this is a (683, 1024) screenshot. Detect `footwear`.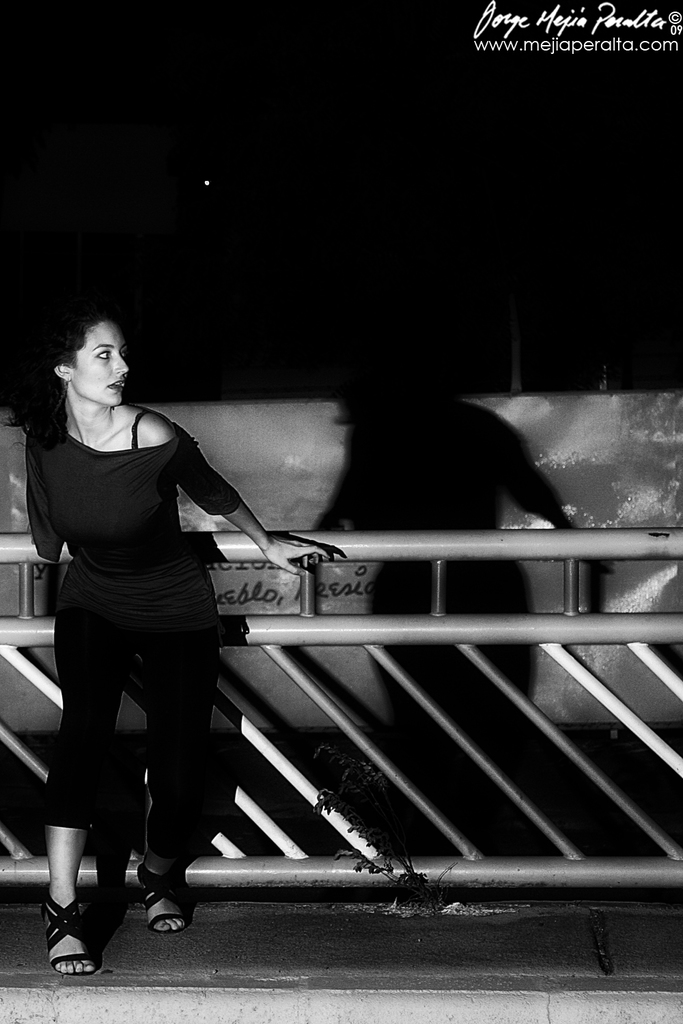
138 862 187 934.
